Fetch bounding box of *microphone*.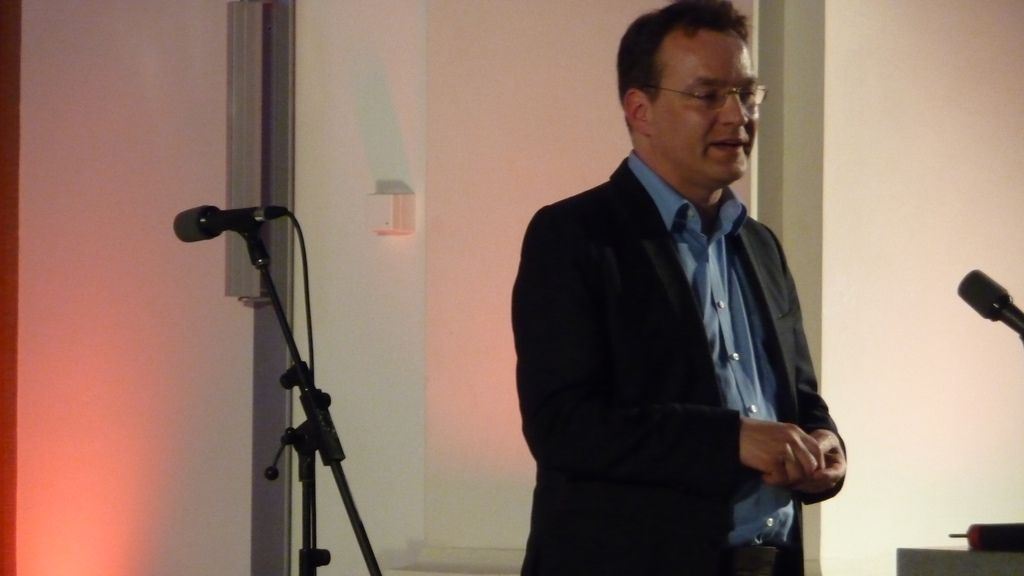
Bbox: 954,267,1023,347.
